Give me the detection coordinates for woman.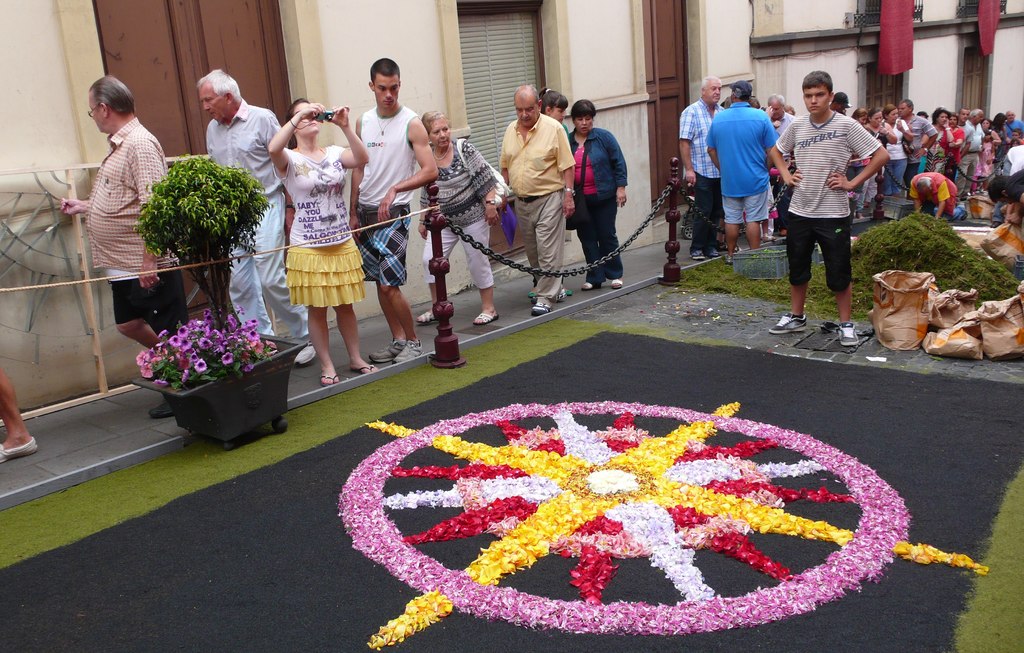
box=[884, 102, 916, 195].
